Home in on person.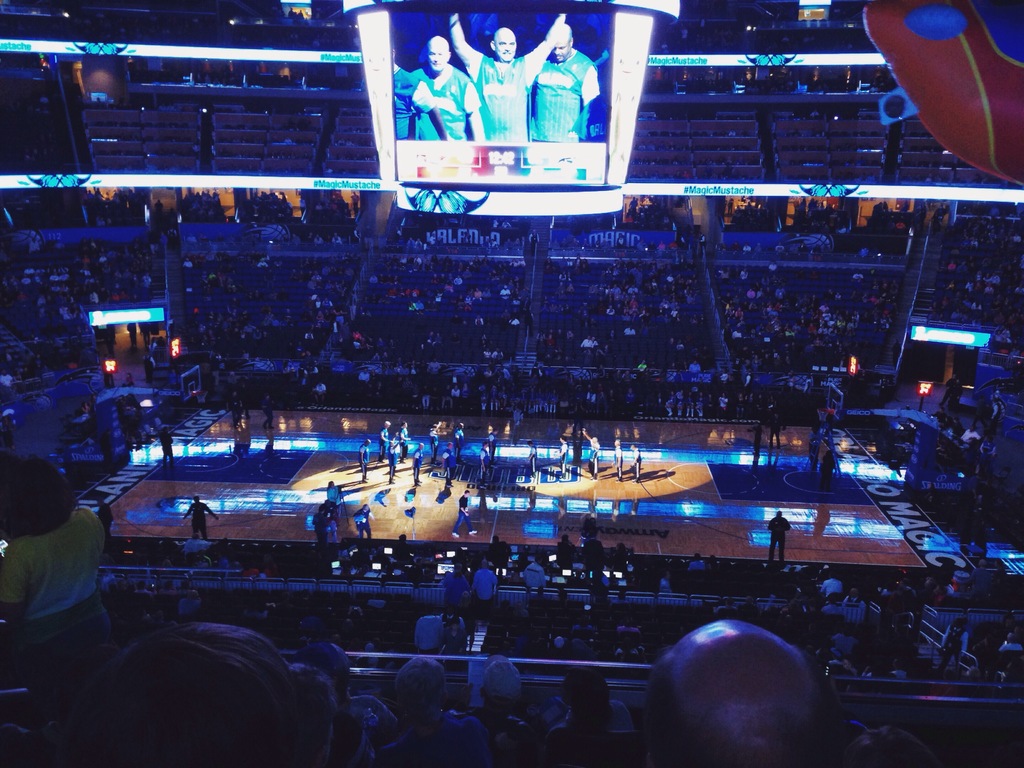
Homed in at bbox=(938, 619, 968, 670).
